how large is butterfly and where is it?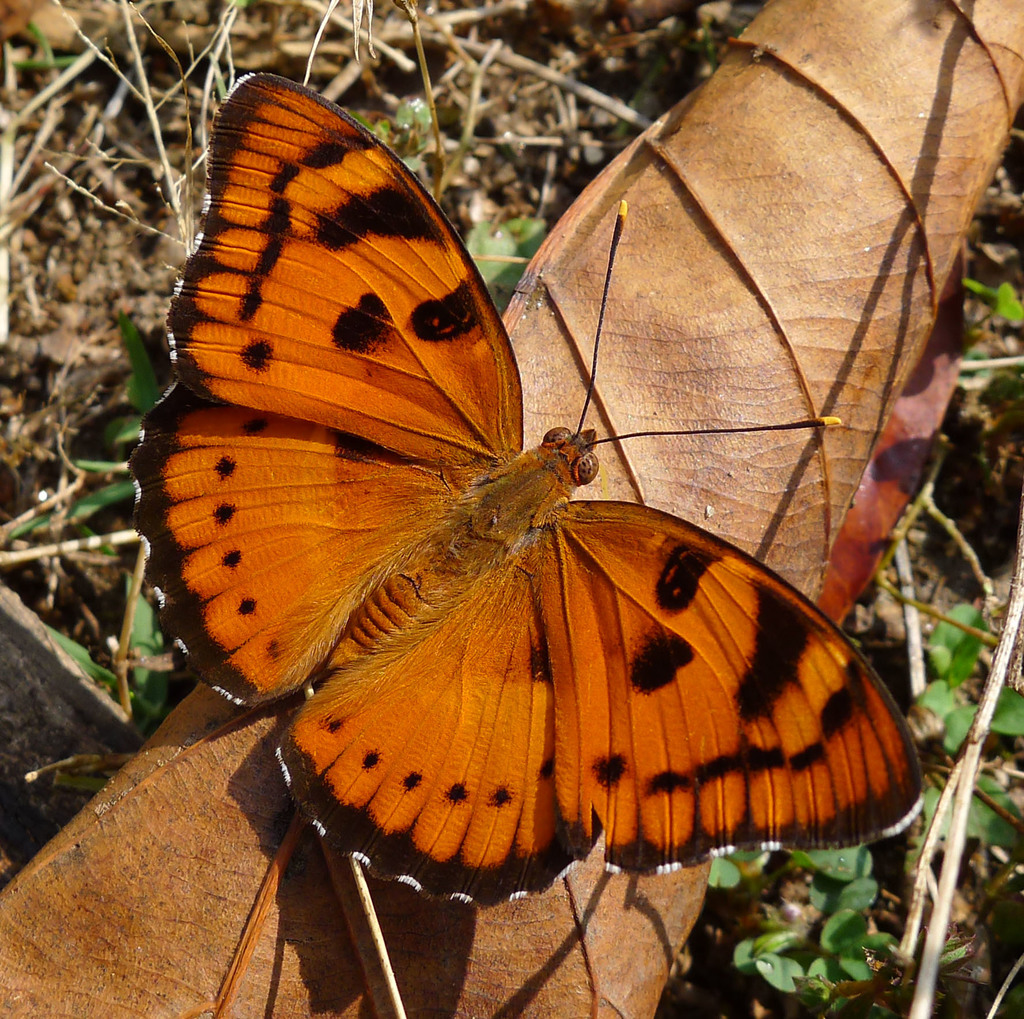
Bounding box: pyautogui.locateOnScreen(127, 74, 922, 905).
